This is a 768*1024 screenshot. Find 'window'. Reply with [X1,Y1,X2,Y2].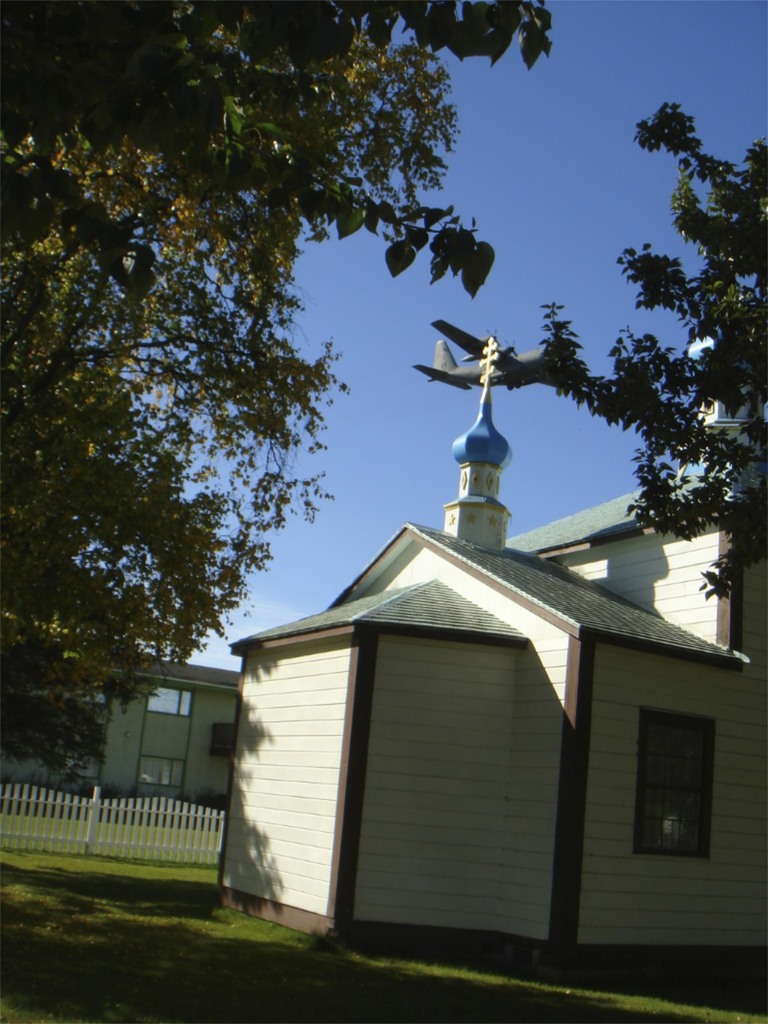
[82,686,113,703].
